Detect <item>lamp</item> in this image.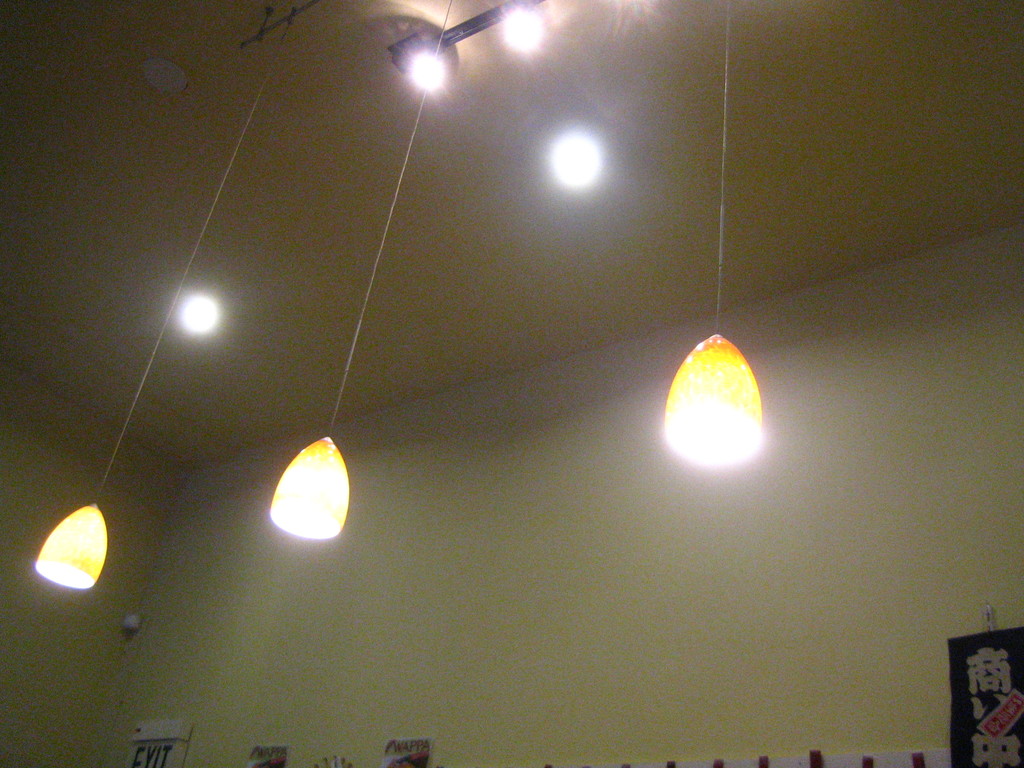
Detection: BBox(497, 0, 549, 53).
